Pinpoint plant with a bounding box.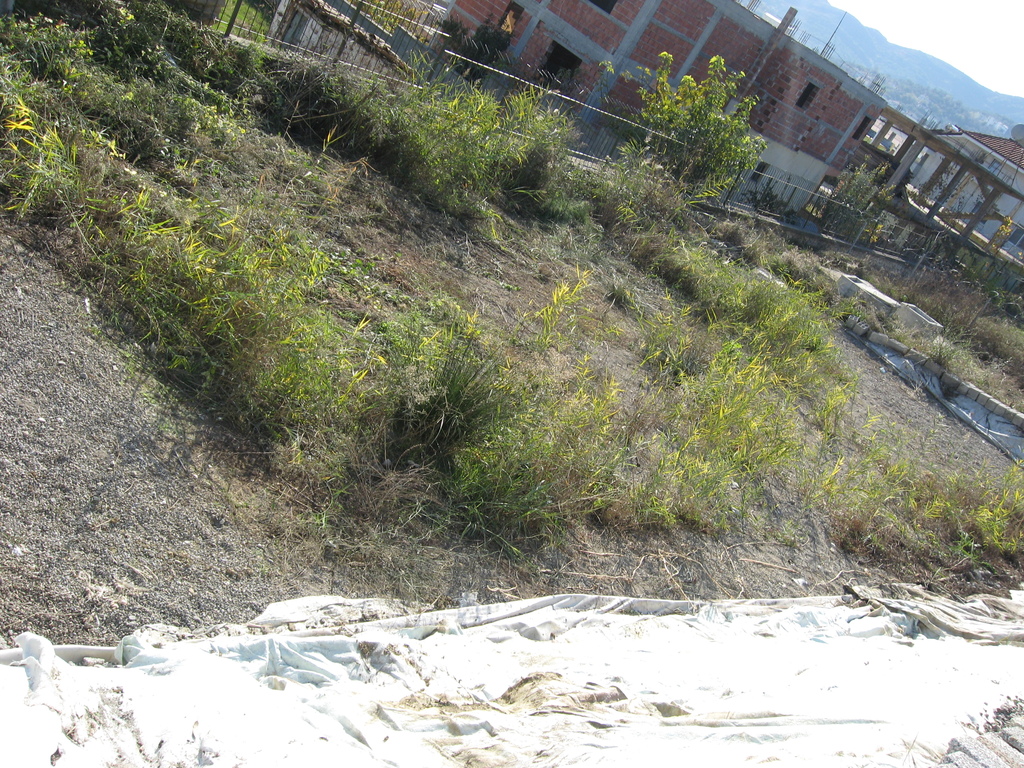
BBox(742, 171, 803, 223).
